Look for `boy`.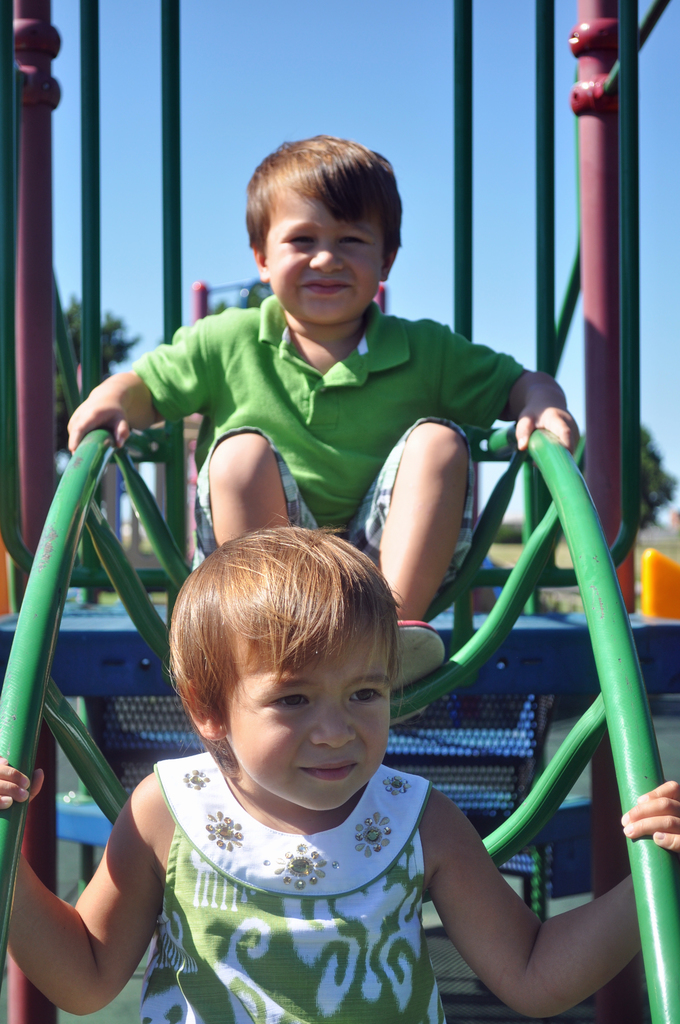
Found: [left=70, top=161, right=613, bottom=844].
